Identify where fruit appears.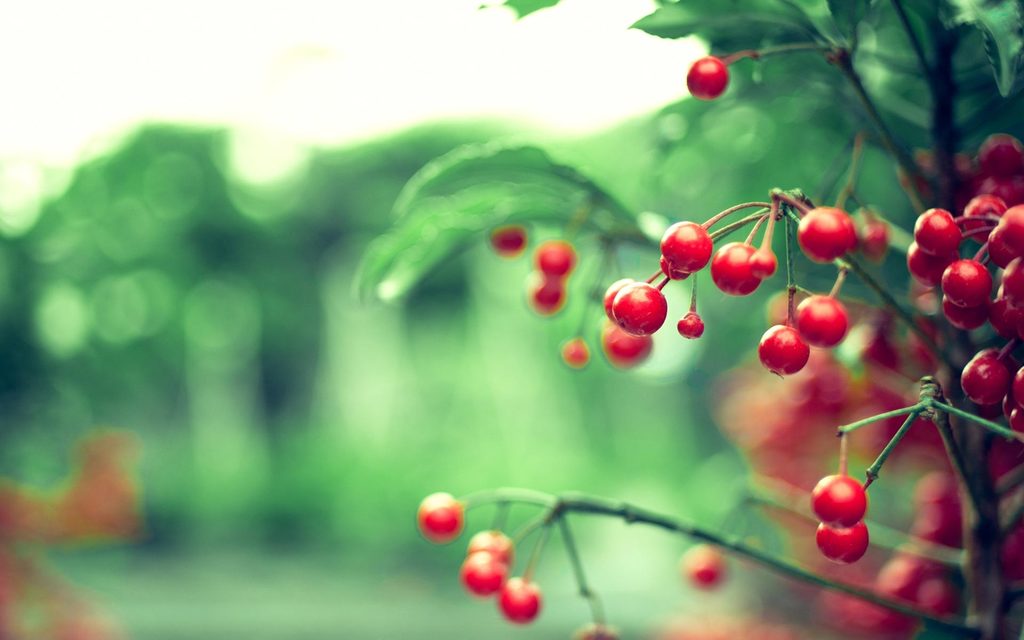
Appears at (left=812, top=474, right=870, bottom=529).
